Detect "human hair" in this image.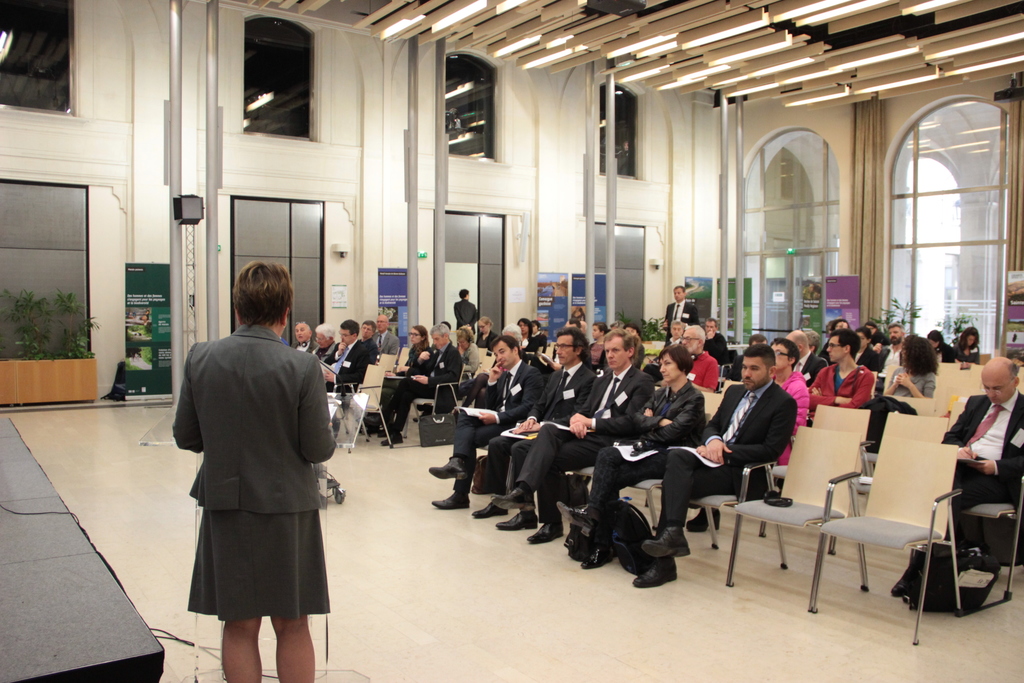
Detection: [559, 330, 588, 361].
